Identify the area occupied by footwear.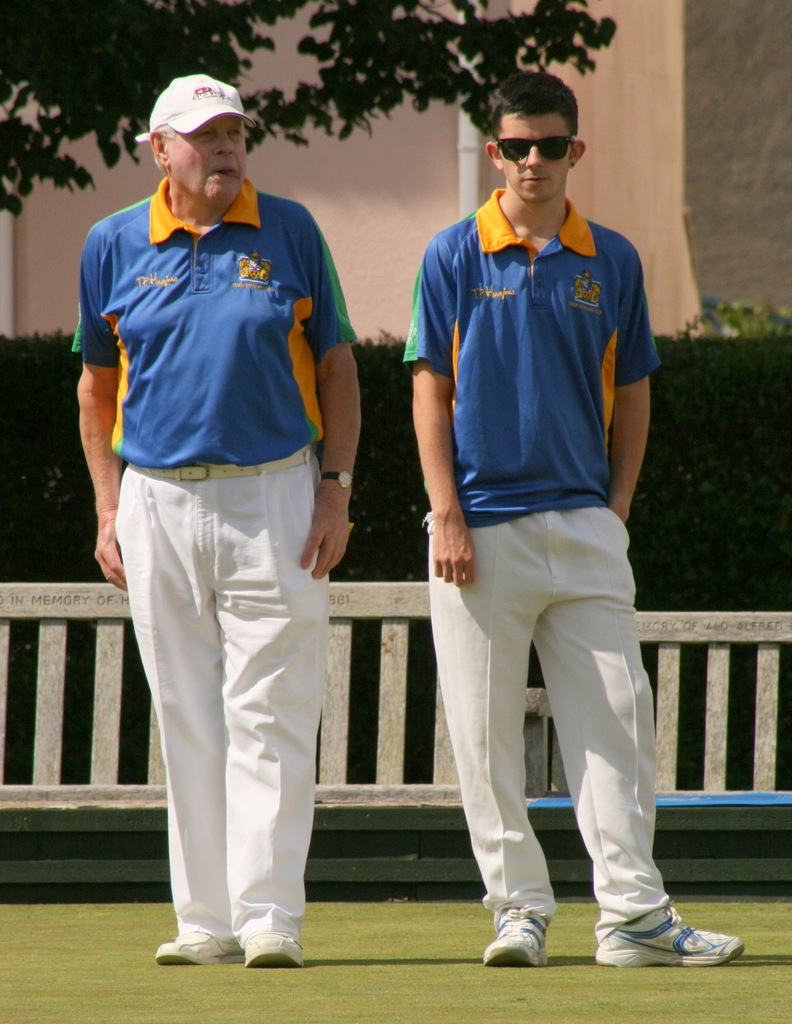
Area: {"x1": 244, "y1": 932, "x2": 307, "y2": 970}.
